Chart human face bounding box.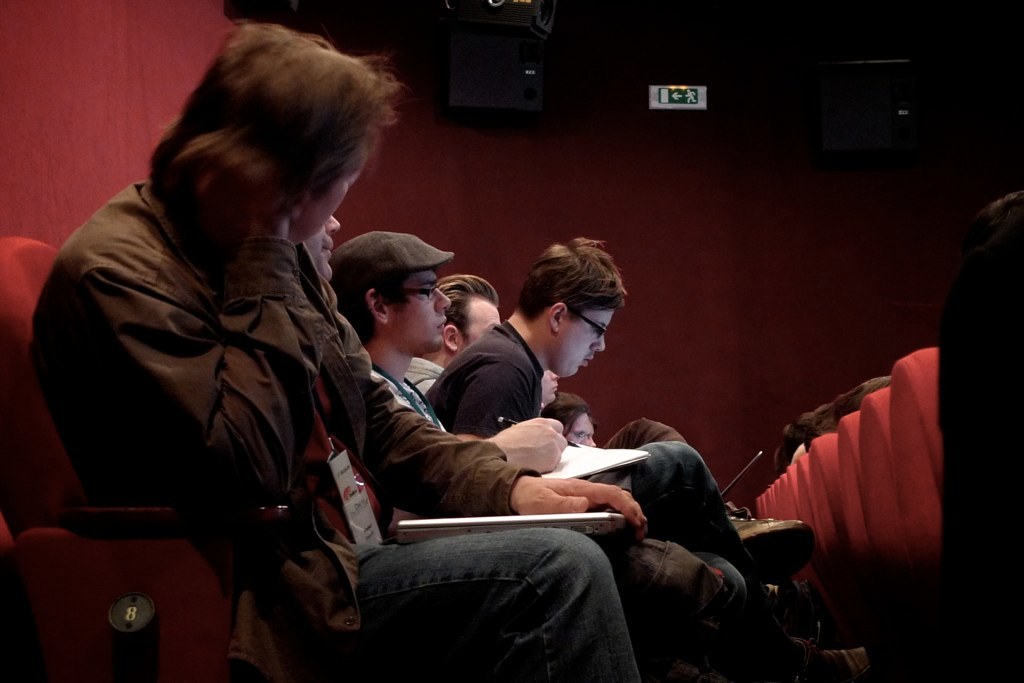
Charted: [567, 413, 597, 445].
